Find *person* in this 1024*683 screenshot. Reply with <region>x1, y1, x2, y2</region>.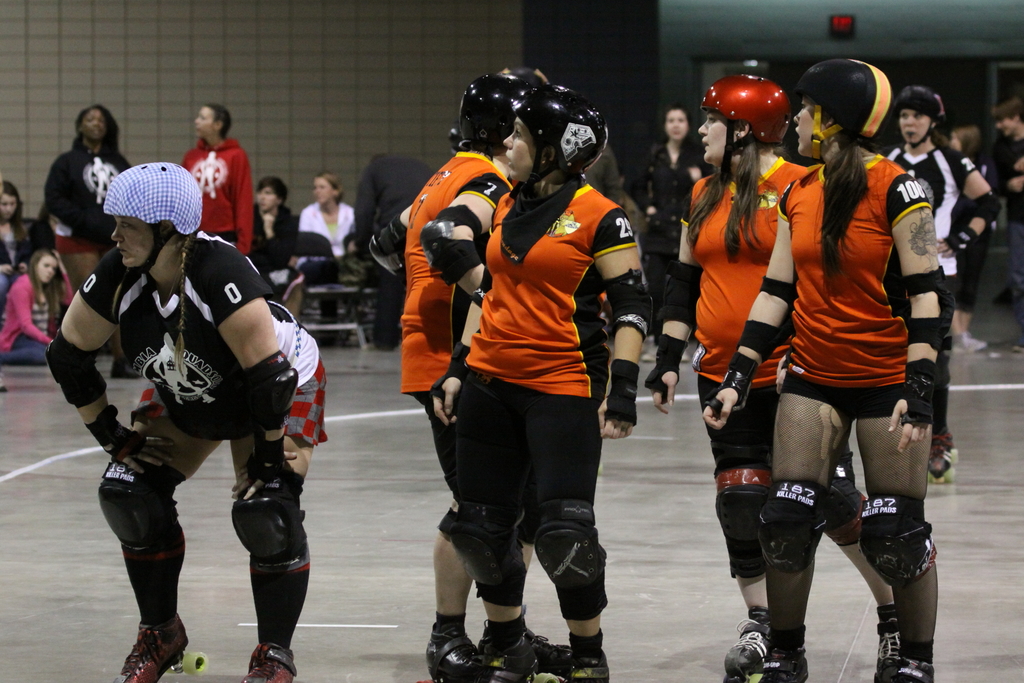
<region>40, 147, 326, 682</region>.
